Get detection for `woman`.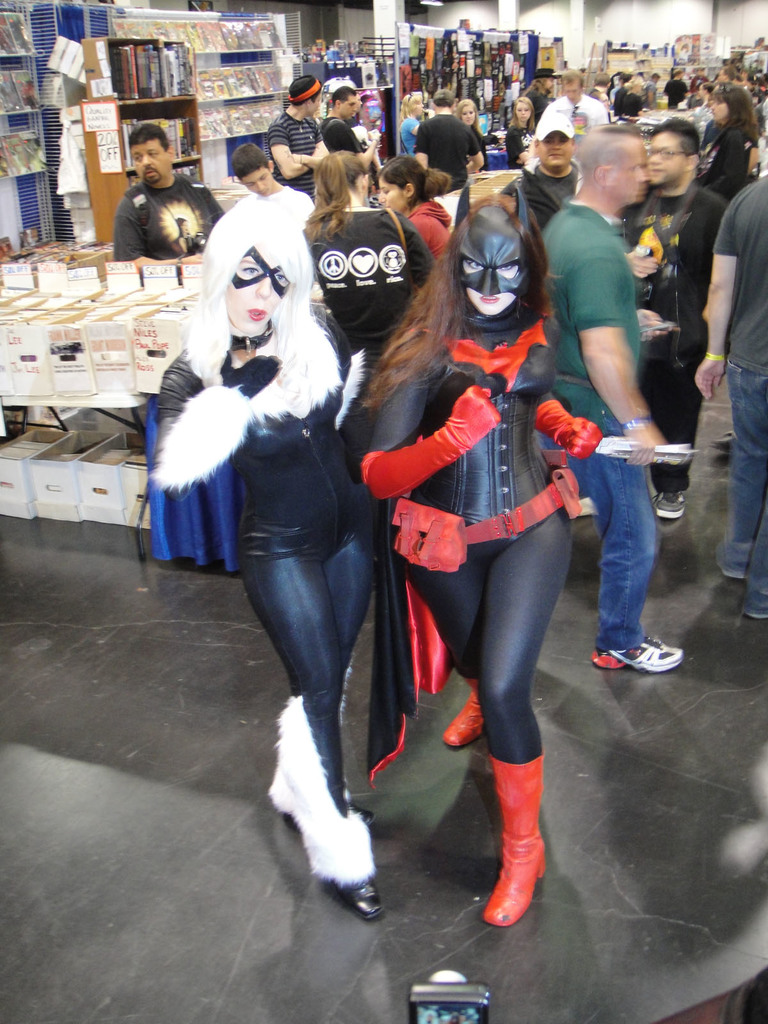
Detection: {"left": 457, "top": 97, "right": 506, "bottom": 153}.
